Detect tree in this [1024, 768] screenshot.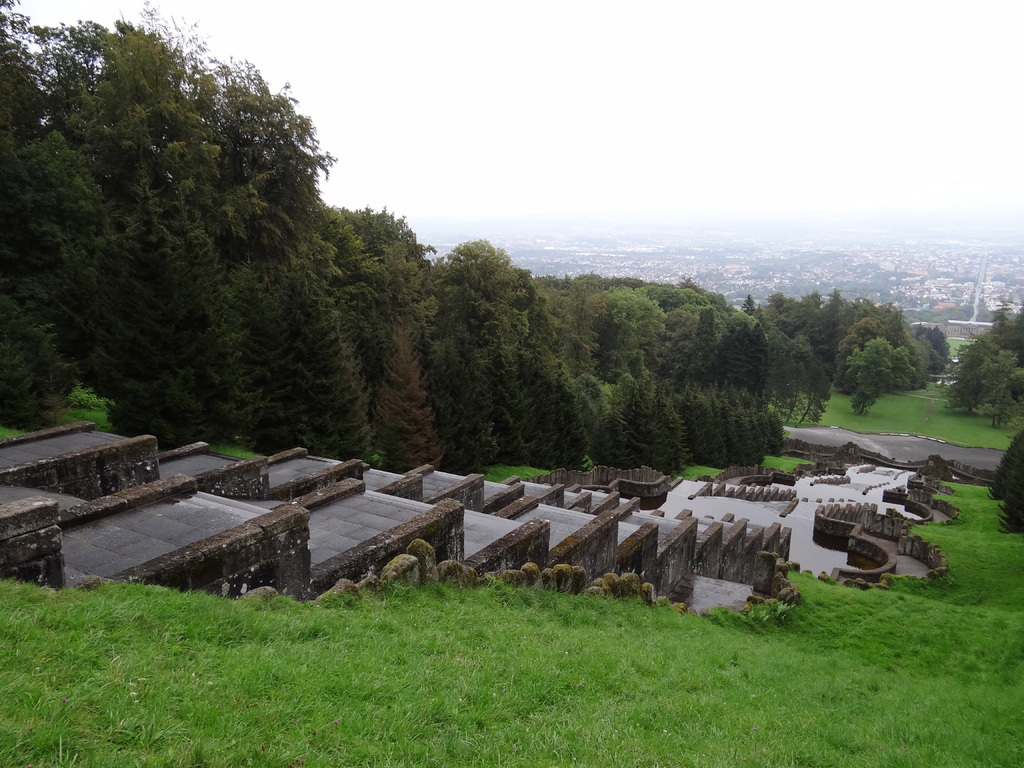
Detection: rect(968, 440, 1023, 547).
